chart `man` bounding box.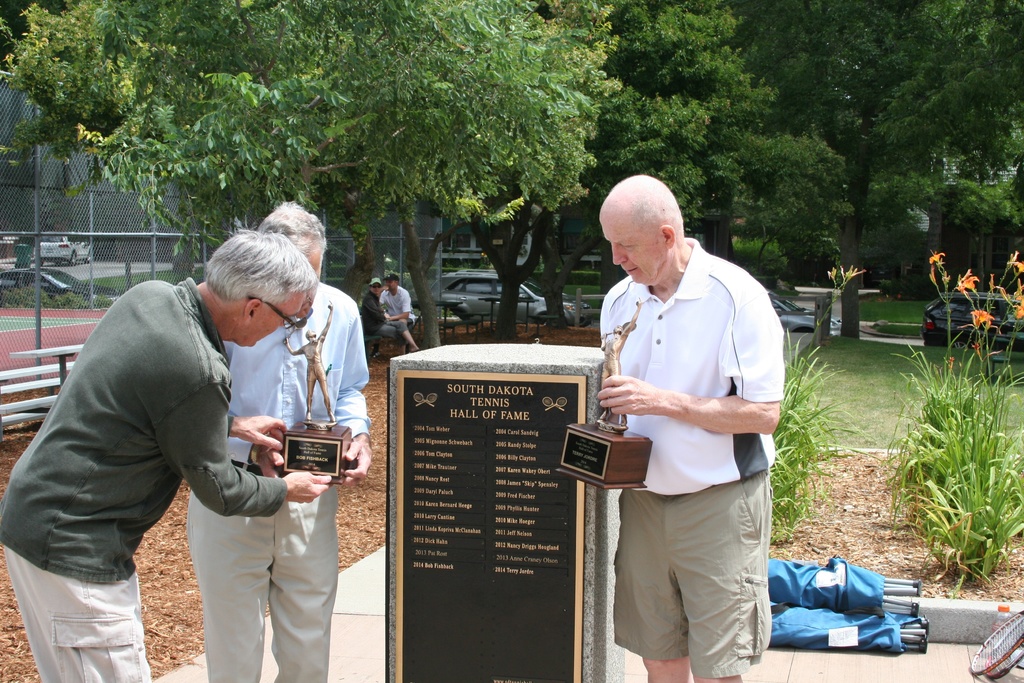
Charted: 0 235 317 682.
